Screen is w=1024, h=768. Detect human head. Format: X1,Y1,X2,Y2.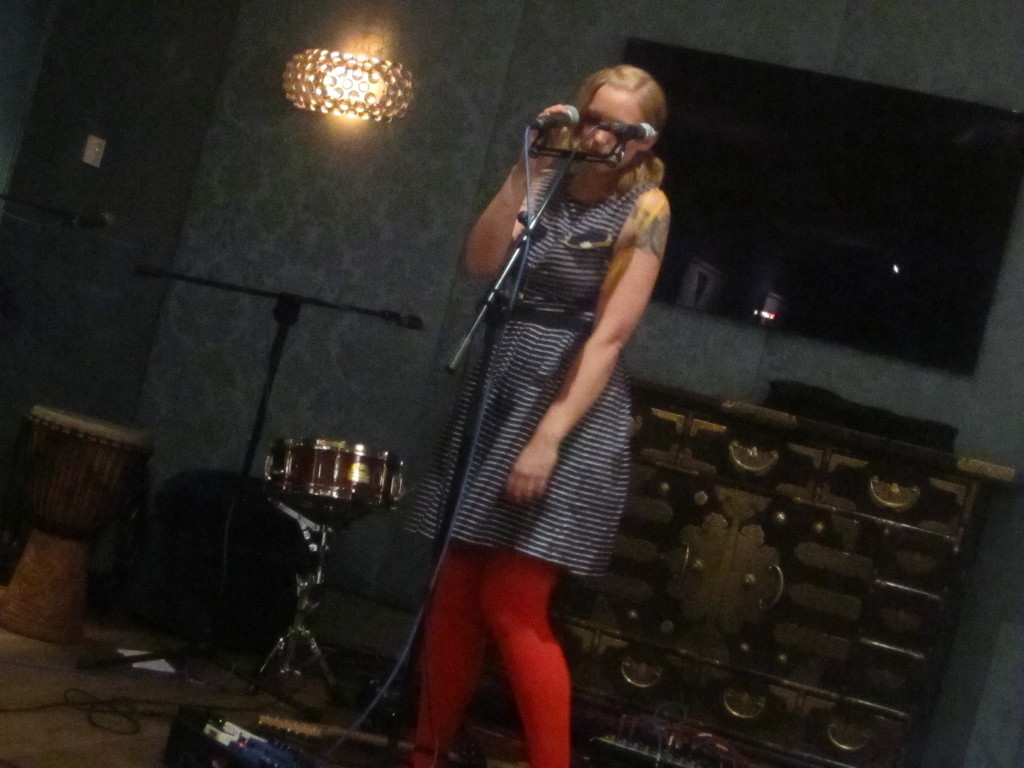
572,58,671,157.
